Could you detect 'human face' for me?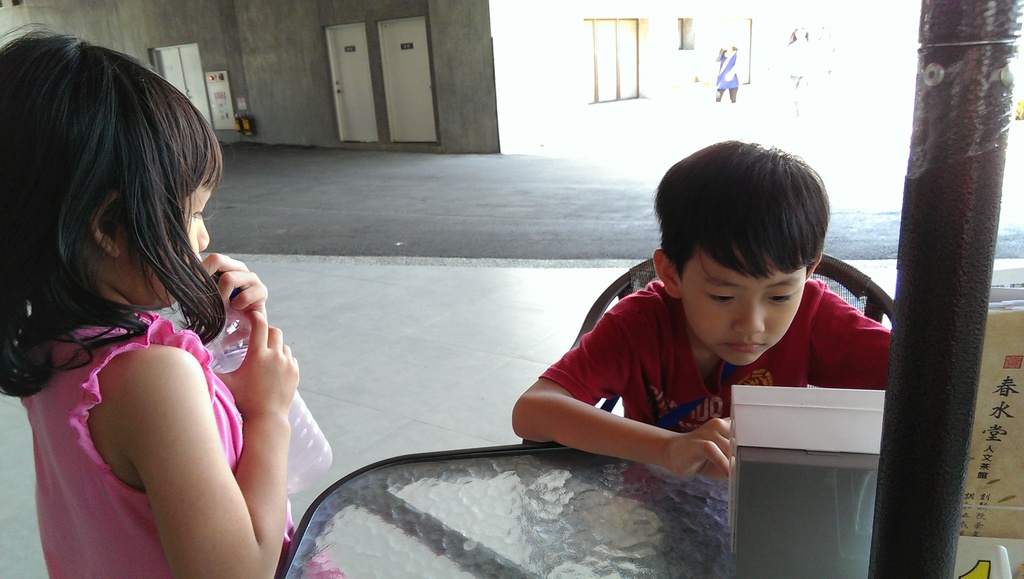
Detection result: 675:224:821:372.
